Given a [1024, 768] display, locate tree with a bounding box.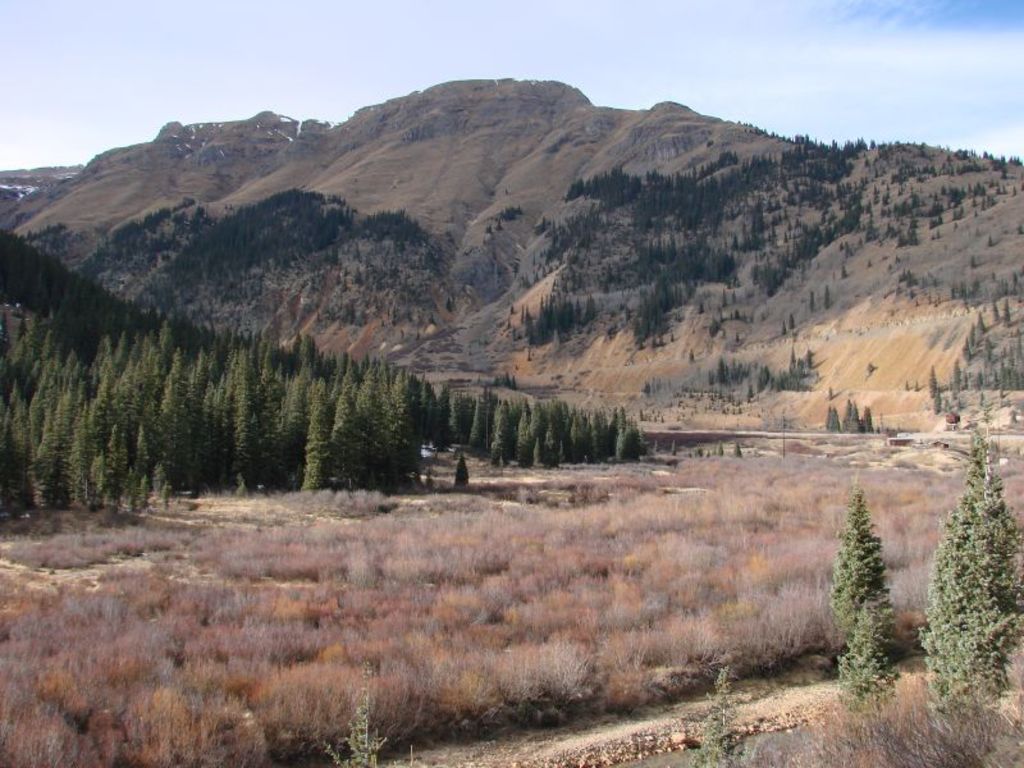
Located: <bbox>823, 488, 902, 705</bbox>.
